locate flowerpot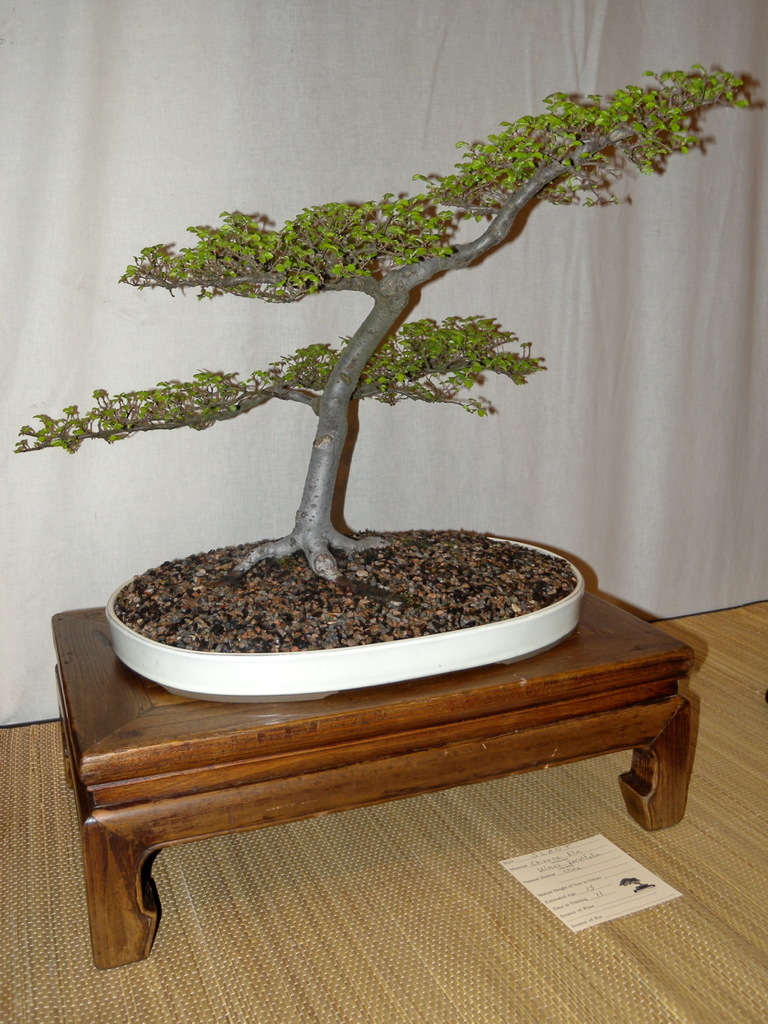
select_region(108, 524, 587, 701)
